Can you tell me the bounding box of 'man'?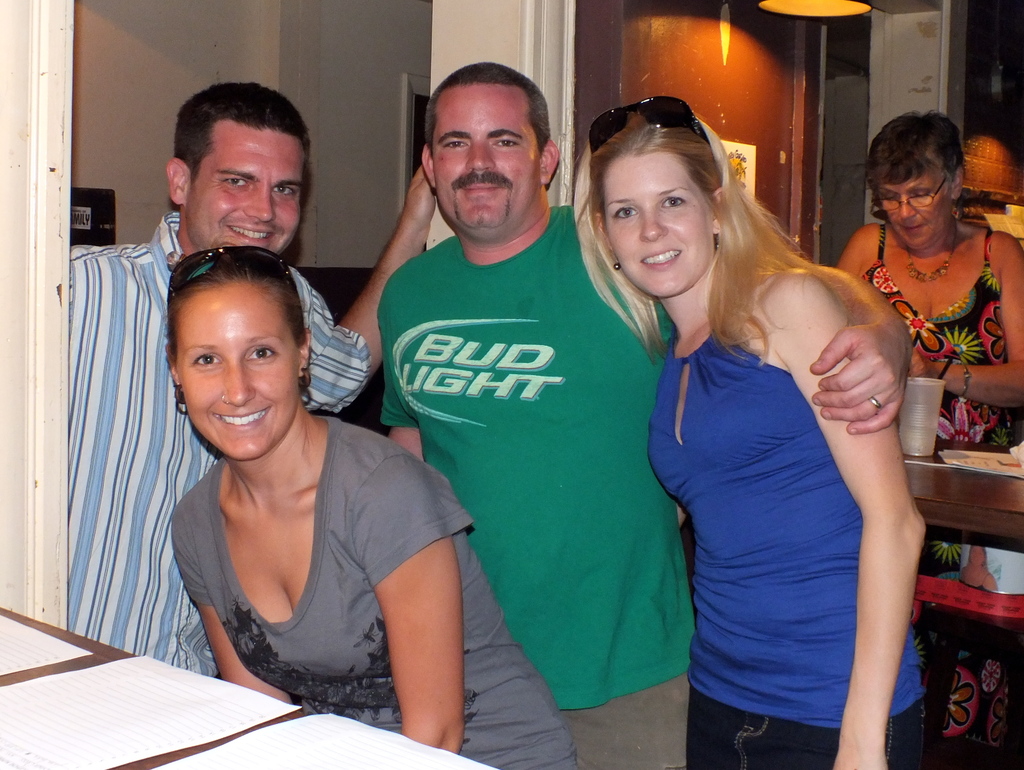
(349, 65, 686, 748).
